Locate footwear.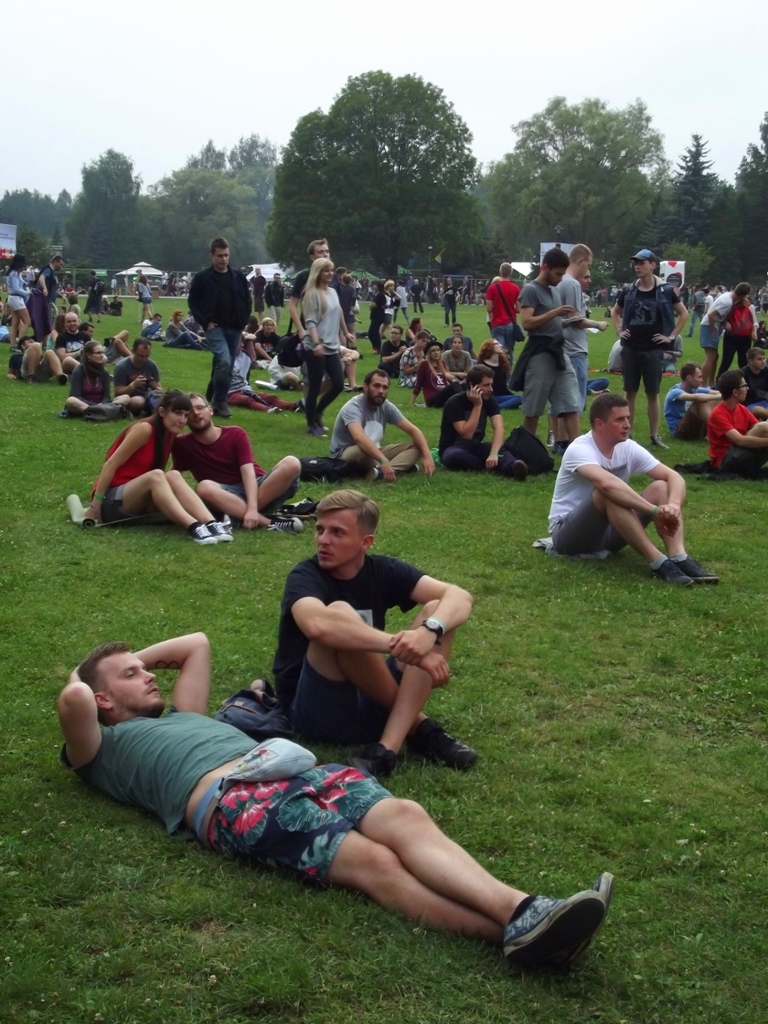
Bounding box: <region>189, 523, 217, 547</region>.
